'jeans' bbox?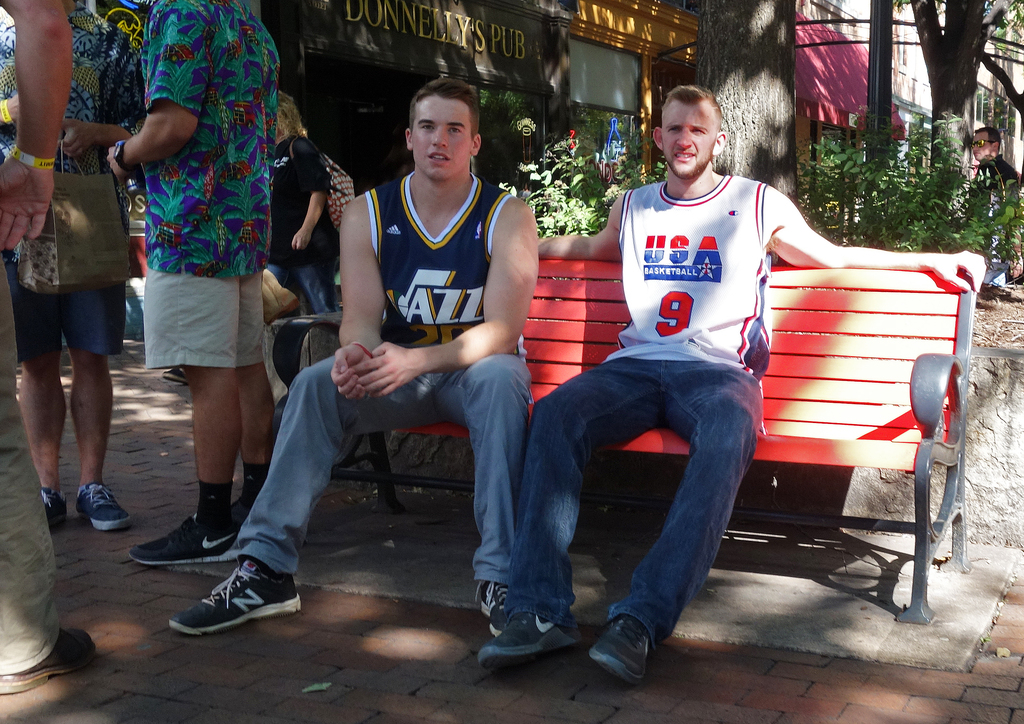
bbox=[270, 249, 337, 316]
